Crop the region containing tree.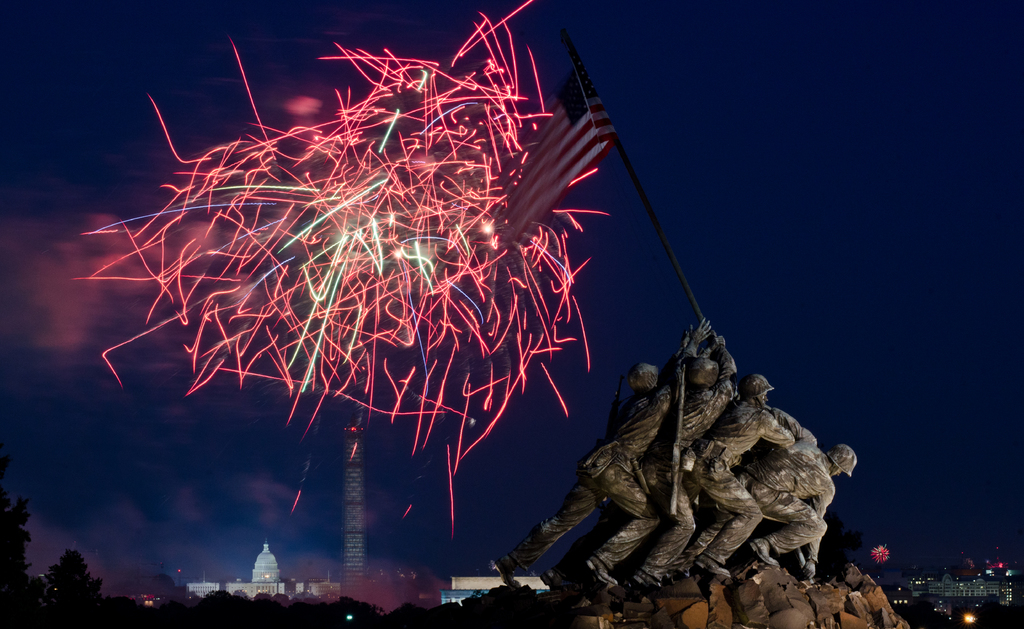
Crop region: {"left": 0, "top": 489, "right": 33, "bottom": 628}.
